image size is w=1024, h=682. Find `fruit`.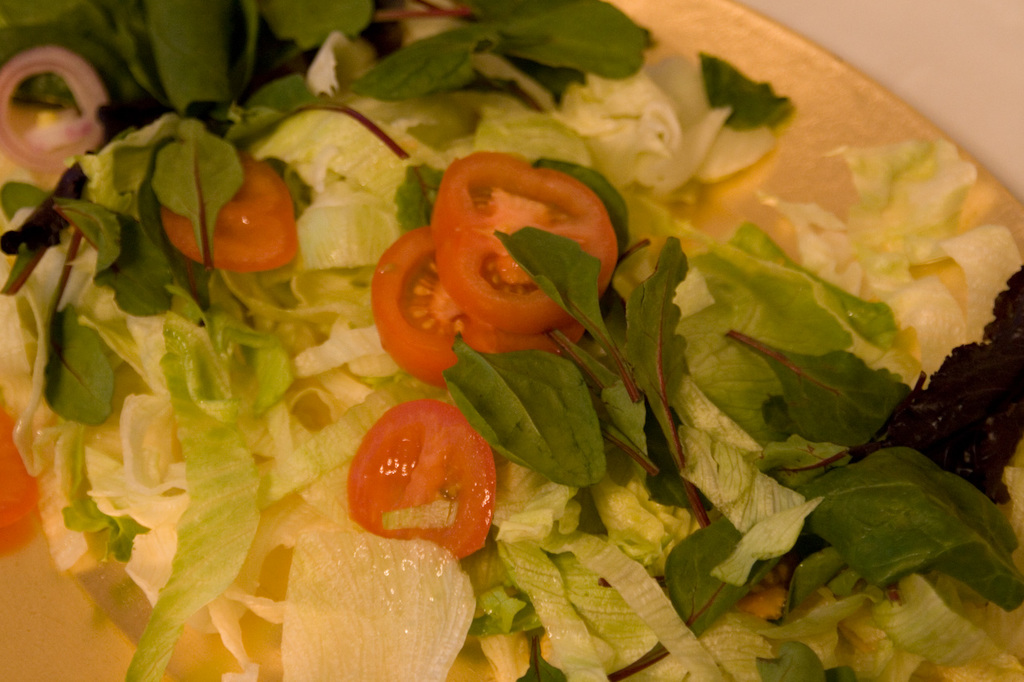
<region>361, 221, 594, 389</region>.
